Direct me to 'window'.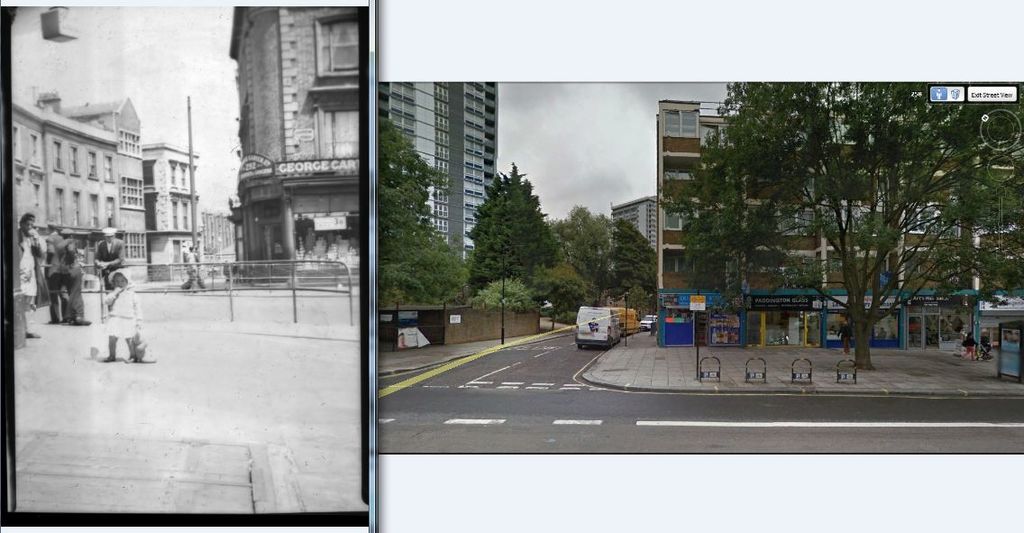
Direction: (183,167,187,189).
